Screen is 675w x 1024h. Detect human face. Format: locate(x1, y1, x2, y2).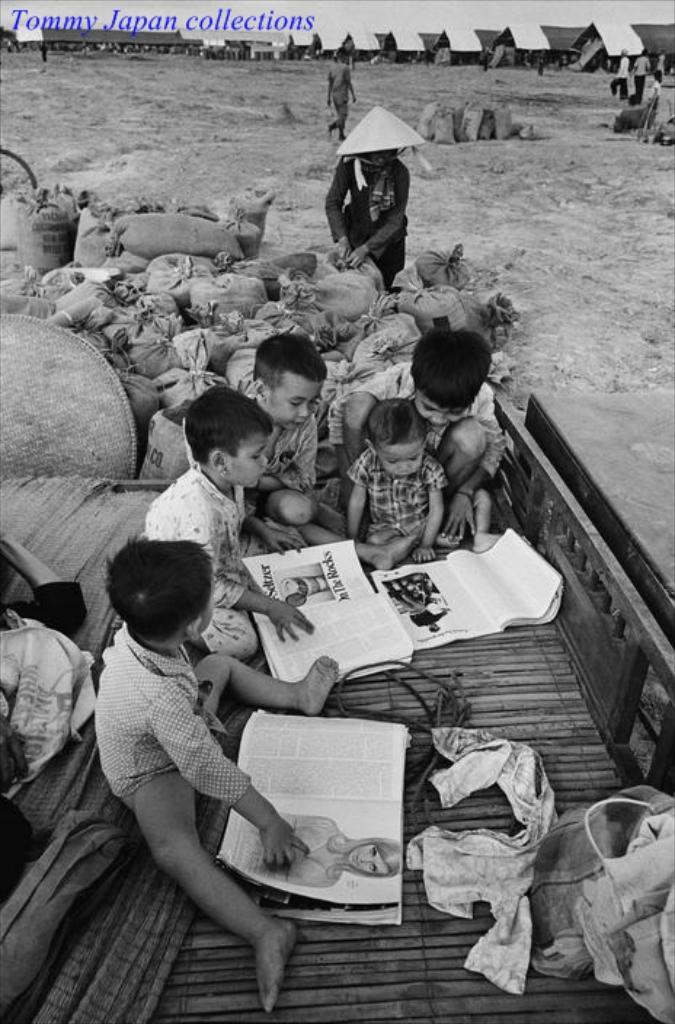
locate(378, 439, 425, 477).
